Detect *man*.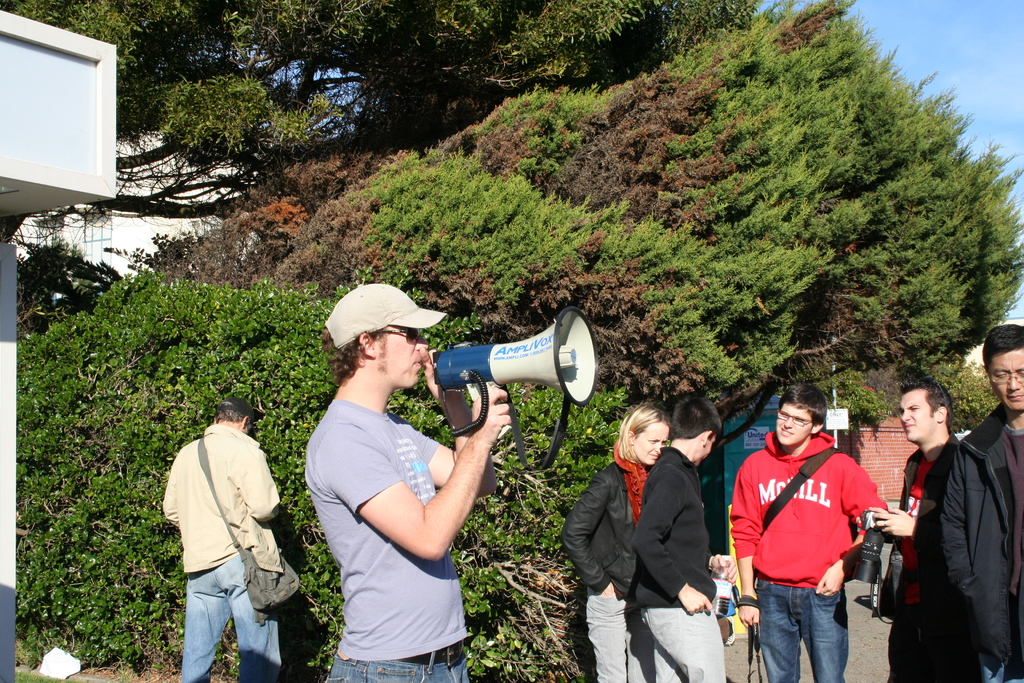
Detected at crop(163, 395, 282, 682).
